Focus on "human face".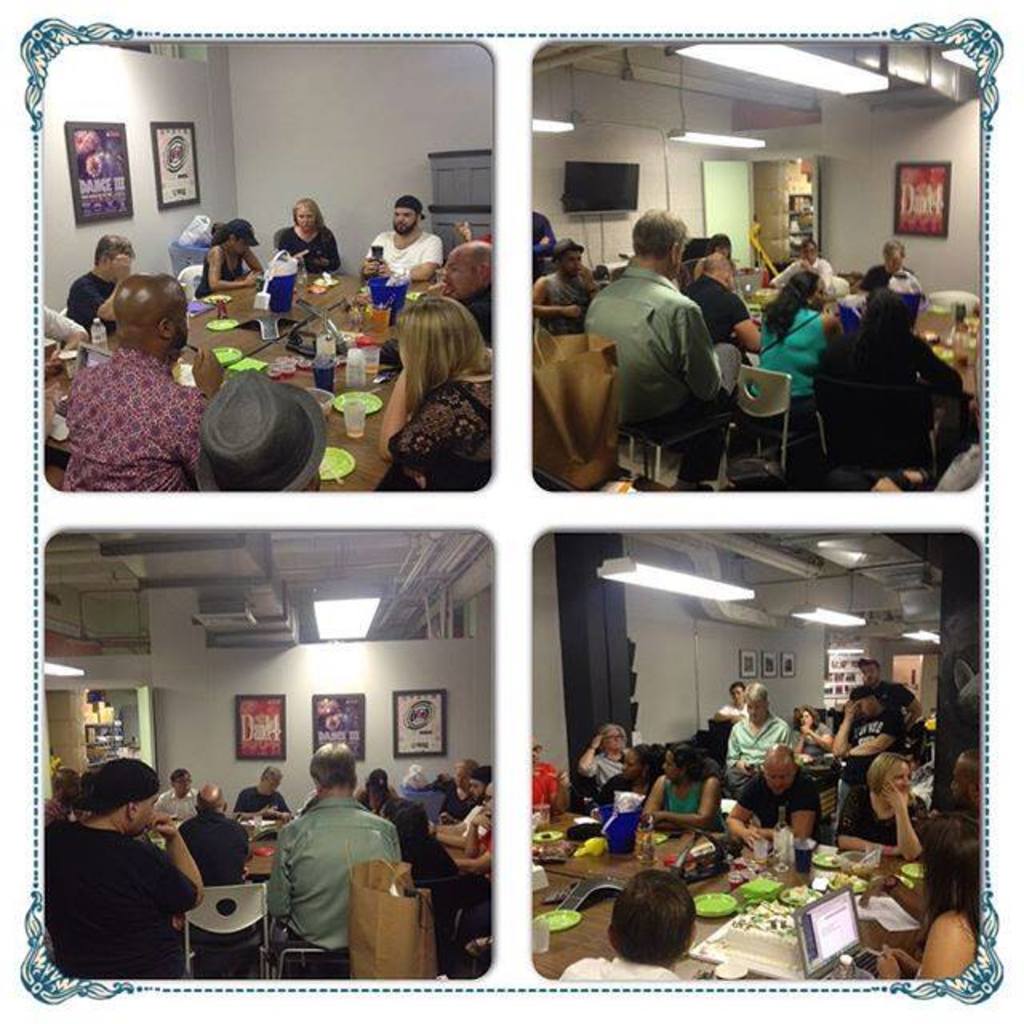
Focused at box=[606, 730, 626, 750].
